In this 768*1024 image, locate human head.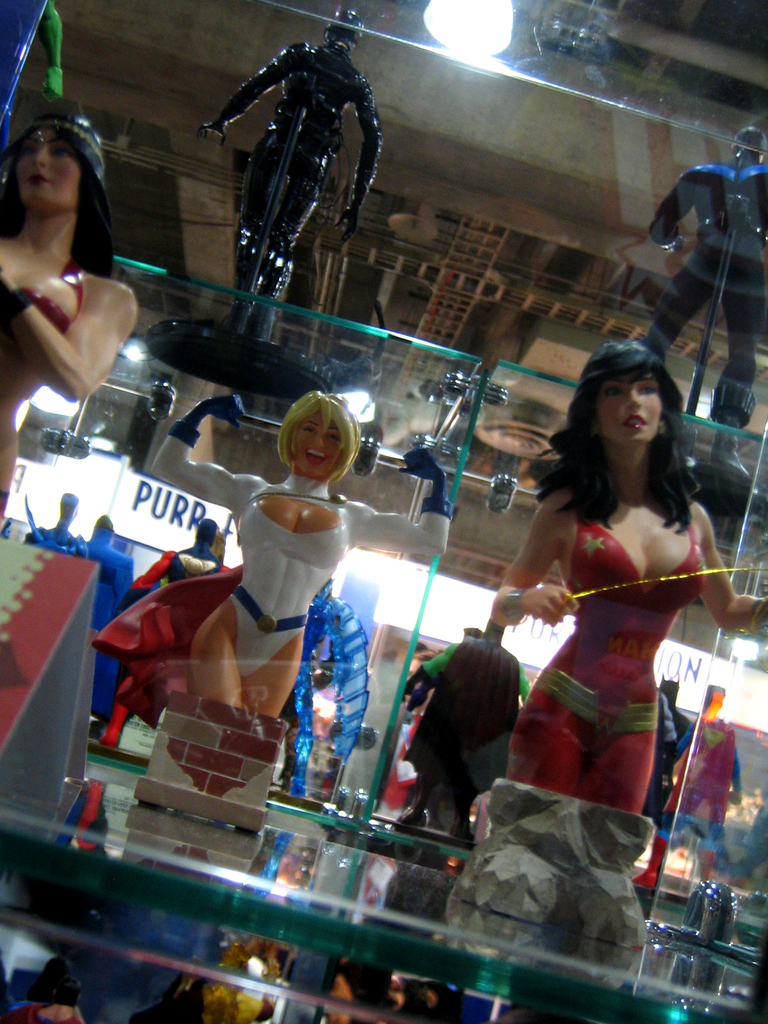
Bounding box: 578:322:684:476.
